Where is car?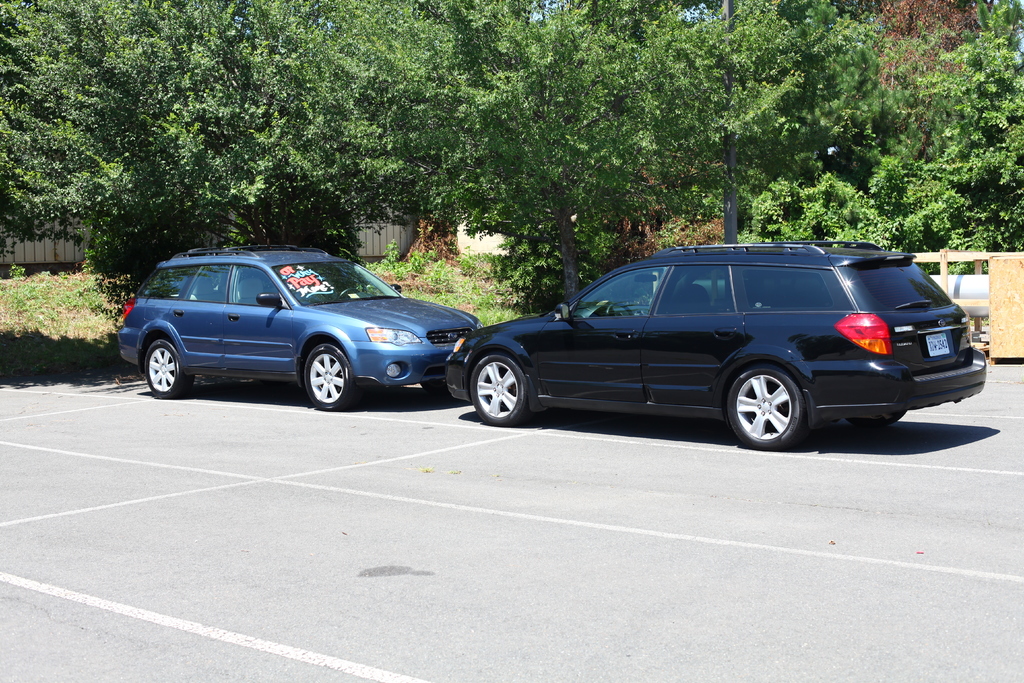
box(113, 249, 482, 400).
